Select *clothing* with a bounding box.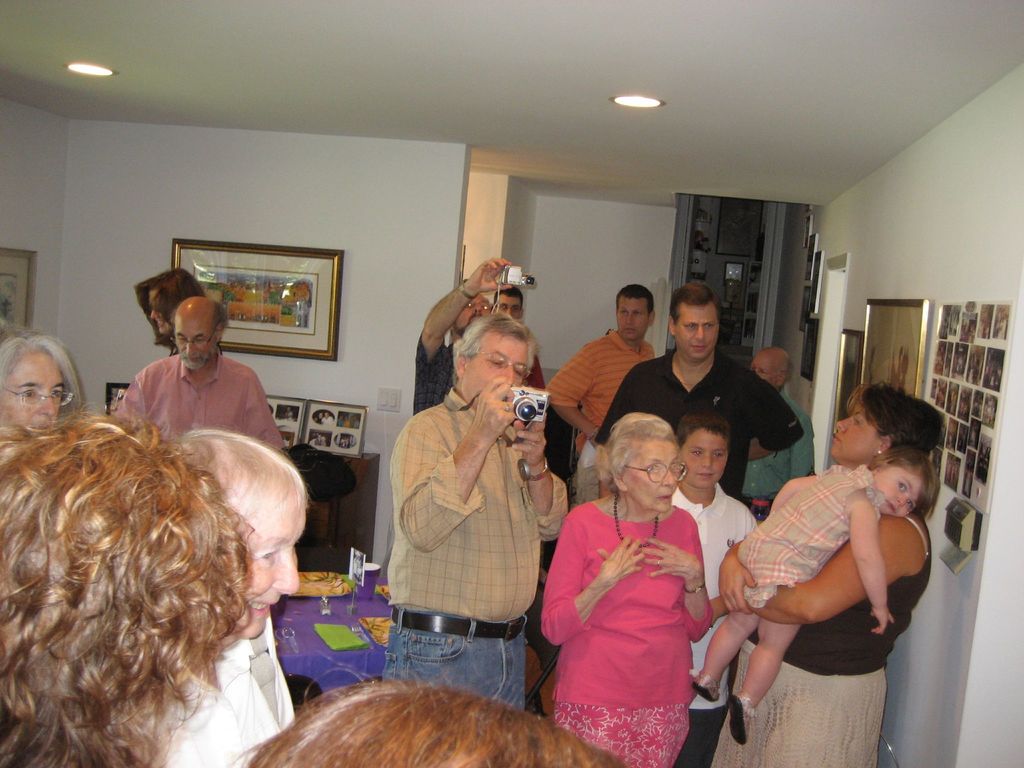
[746,388,813,494].
